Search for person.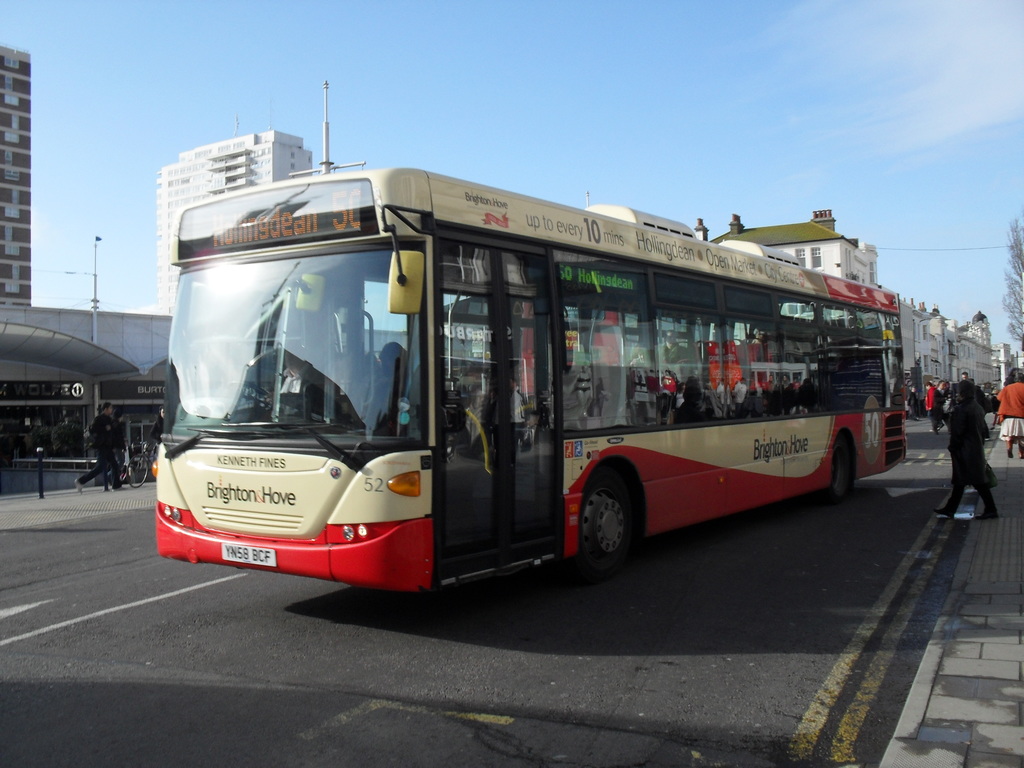
Found at [left=939, top=378, right=1004, bottom=526].
